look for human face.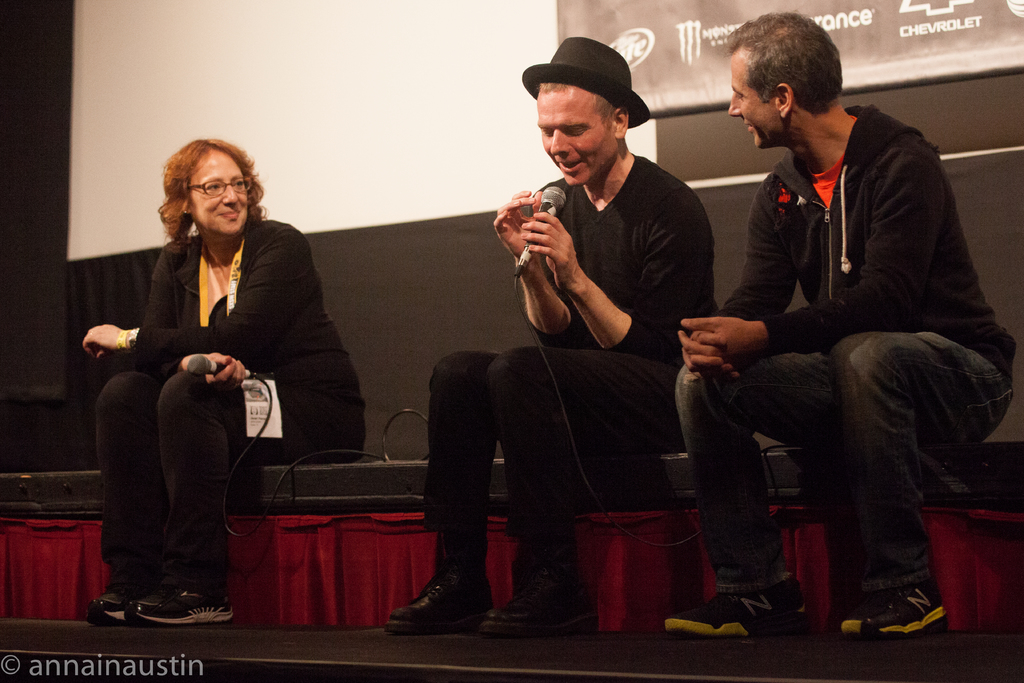
Found: select_region(188, 152, 248, 241).
